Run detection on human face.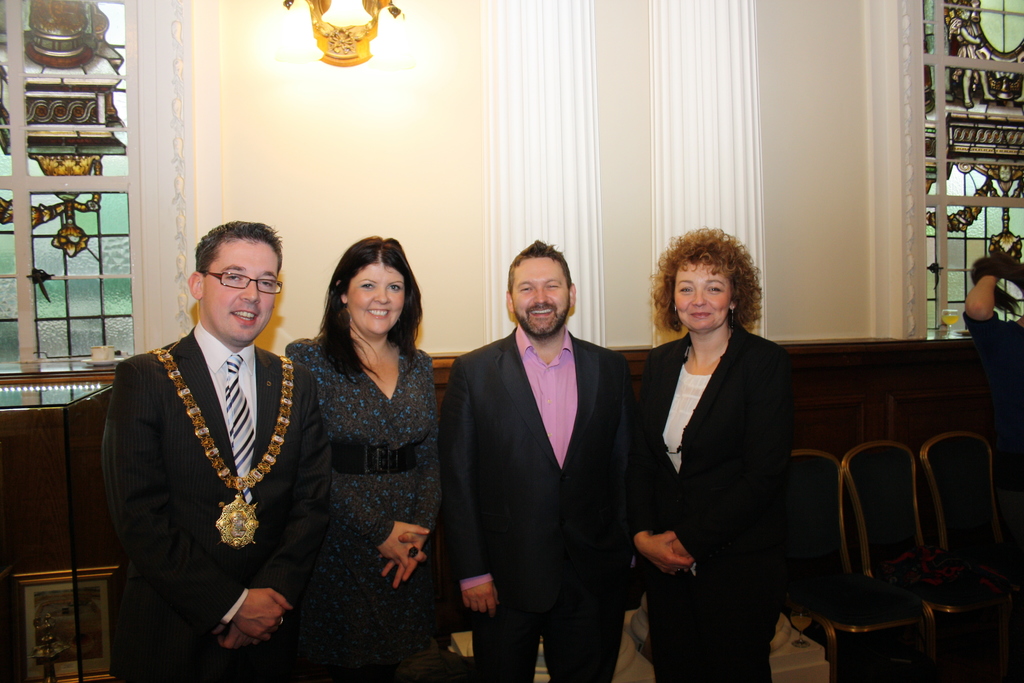
Result: (348,261,406,338).
